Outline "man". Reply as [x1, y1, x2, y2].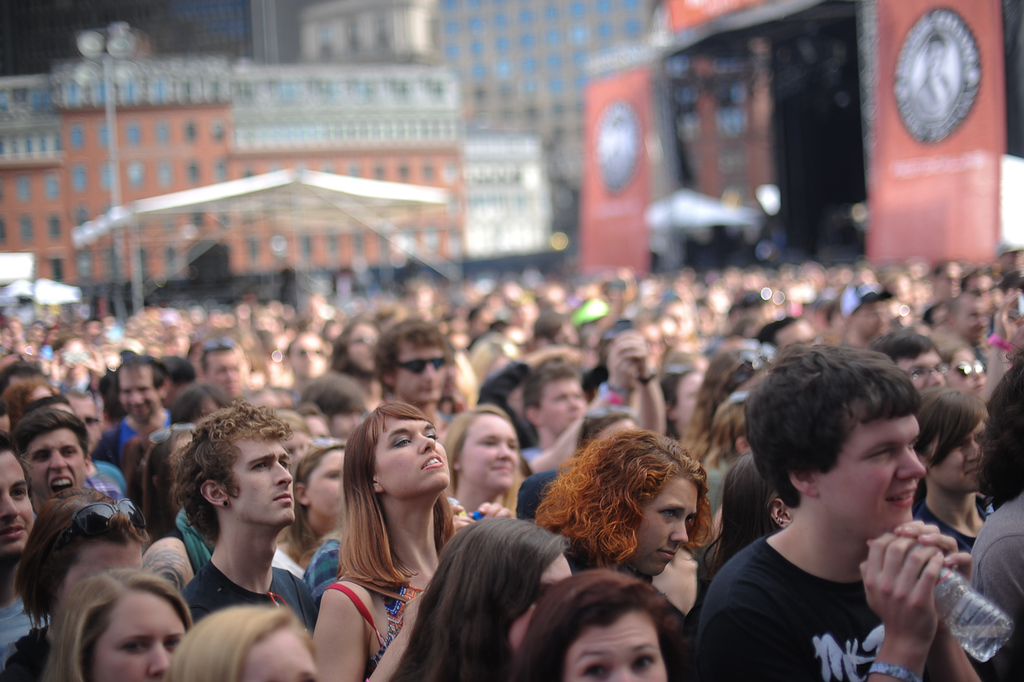
[882, 333, 951, 393].
